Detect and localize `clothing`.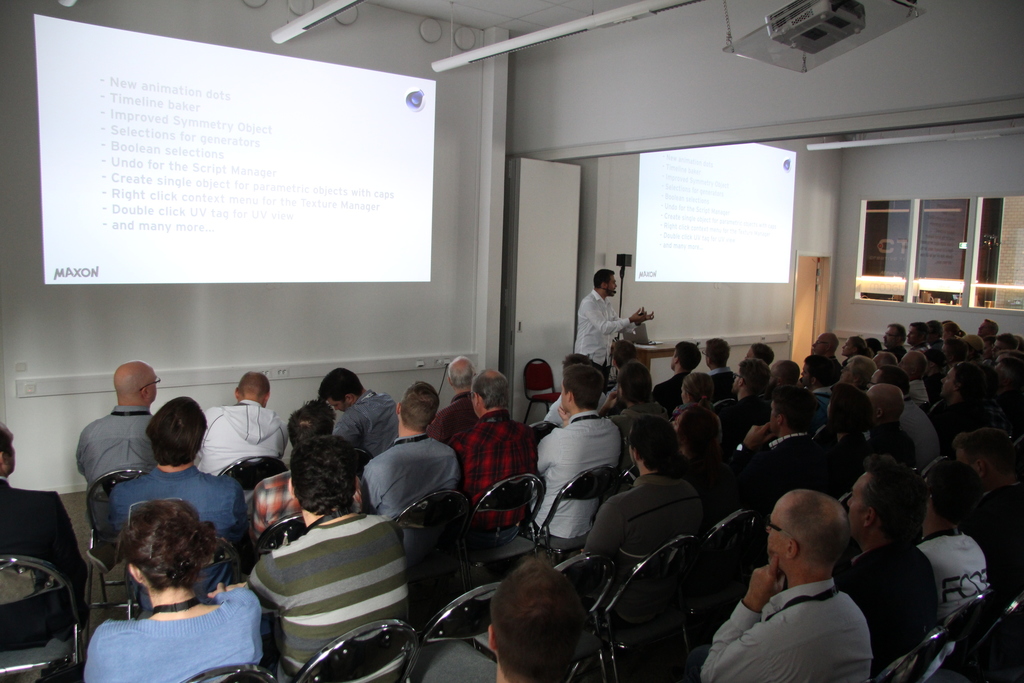
Localized at <box>934,342,947,381</box>.
